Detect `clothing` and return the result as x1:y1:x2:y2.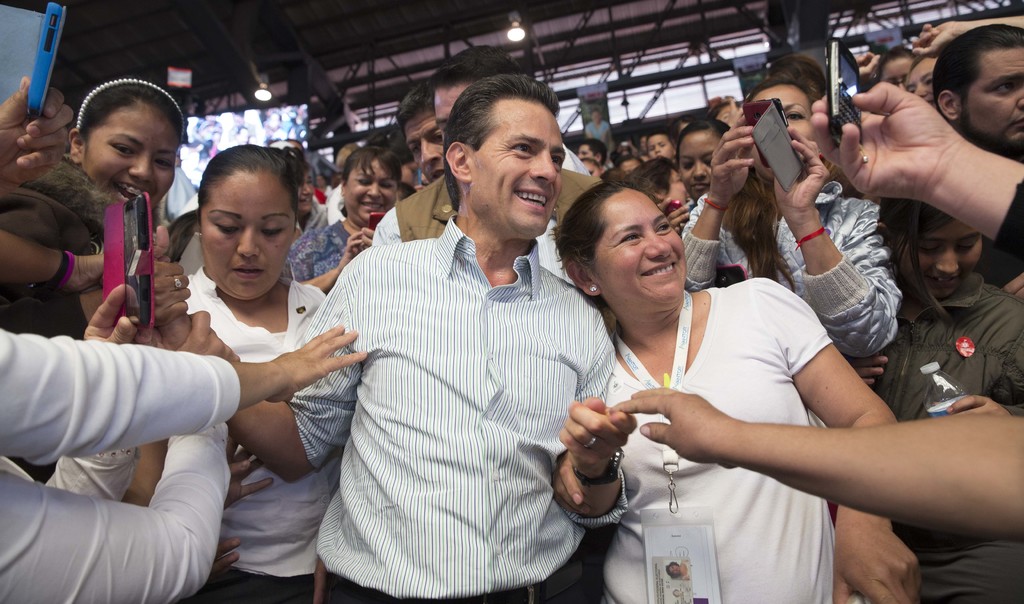
328:188:636:598.
